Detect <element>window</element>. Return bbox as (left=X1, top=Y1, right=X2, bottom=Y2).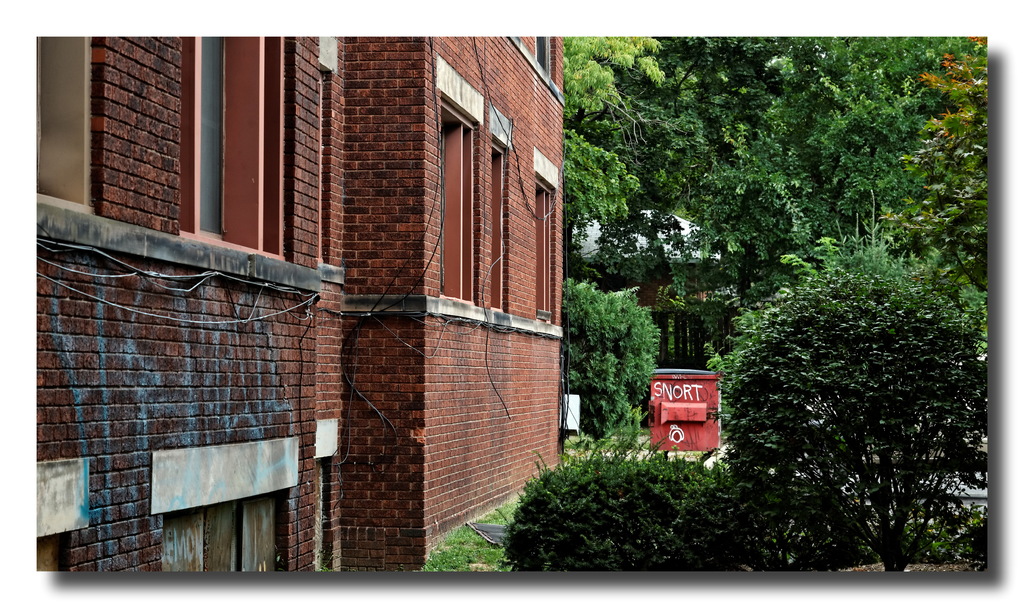
(left=200, top=37, right=226, bottom=236).
